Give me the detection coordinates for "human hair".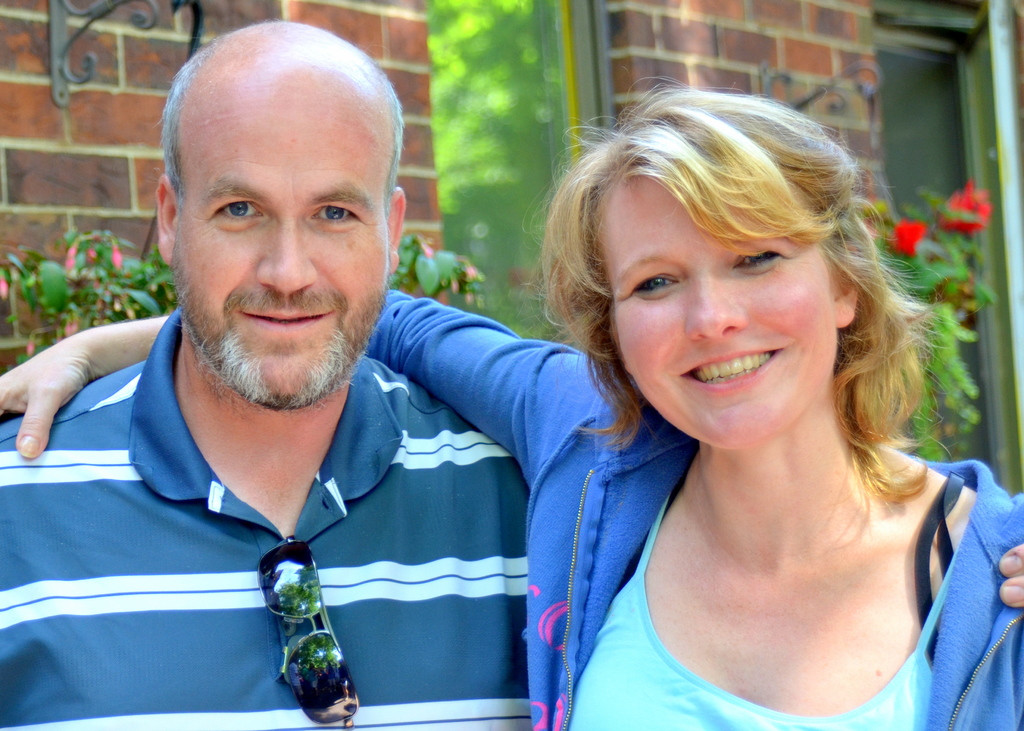
bbox(163, 45, 404, 213).
